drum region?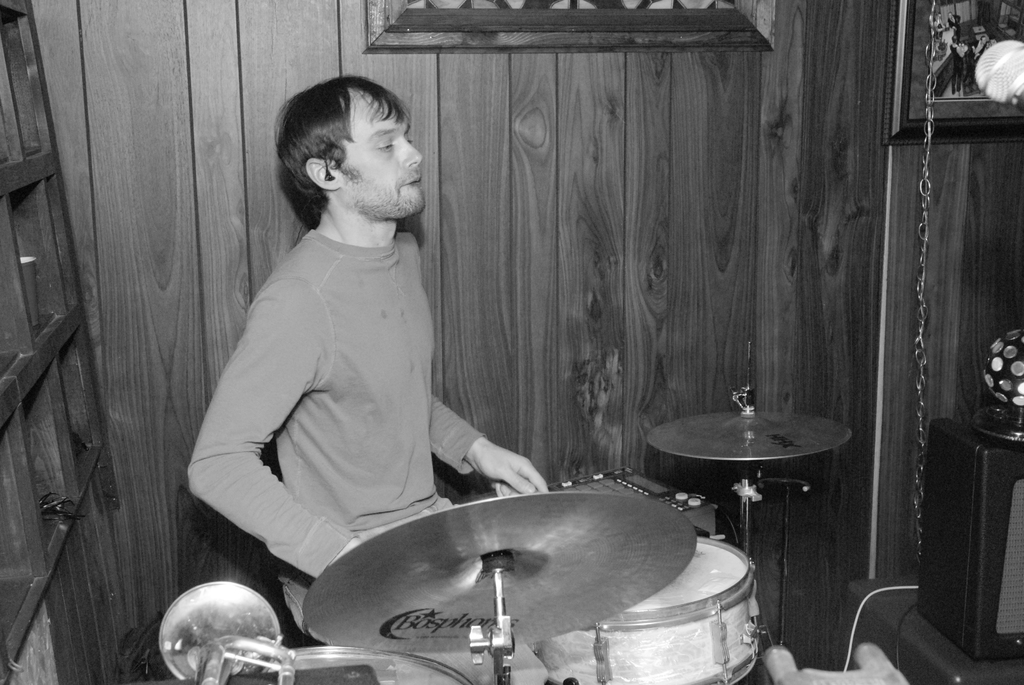
x1=187, y1=645, x2=474, y2=684
